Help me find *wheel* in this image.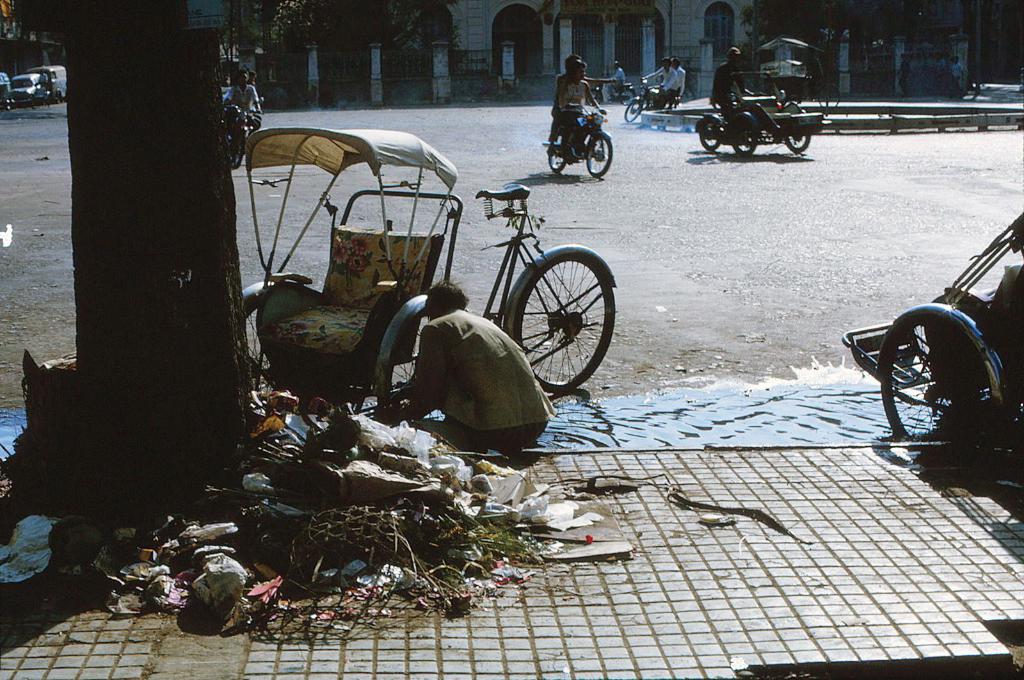
Found it: Rect(699, 117, 719, 151).
